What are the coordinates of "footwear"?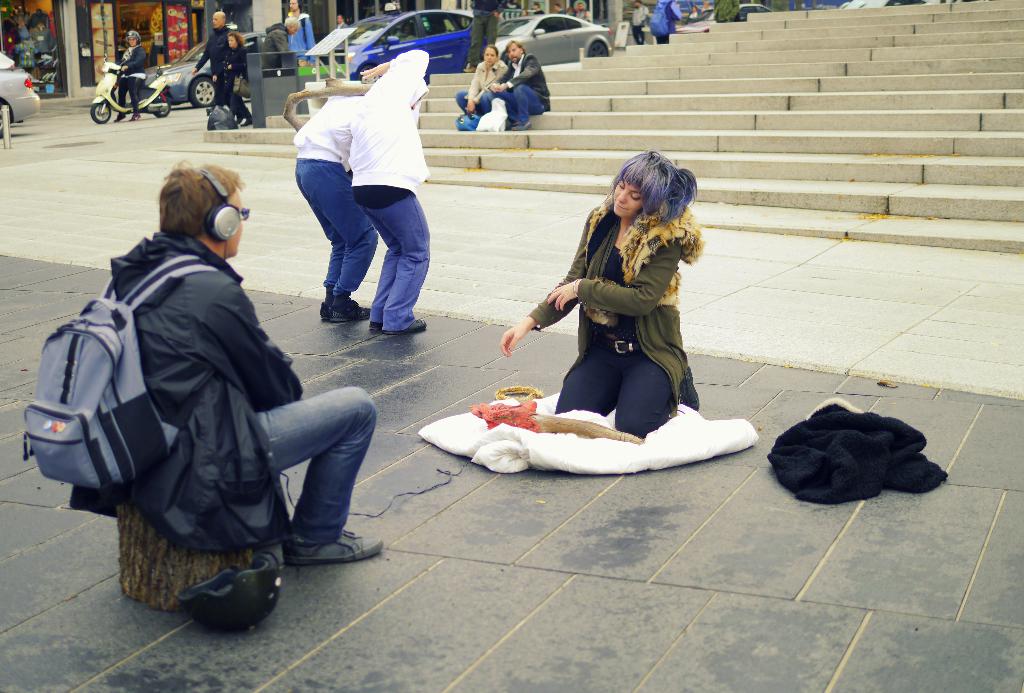
pyautogui.locateOnScreen(505, 119, 531, 129).
